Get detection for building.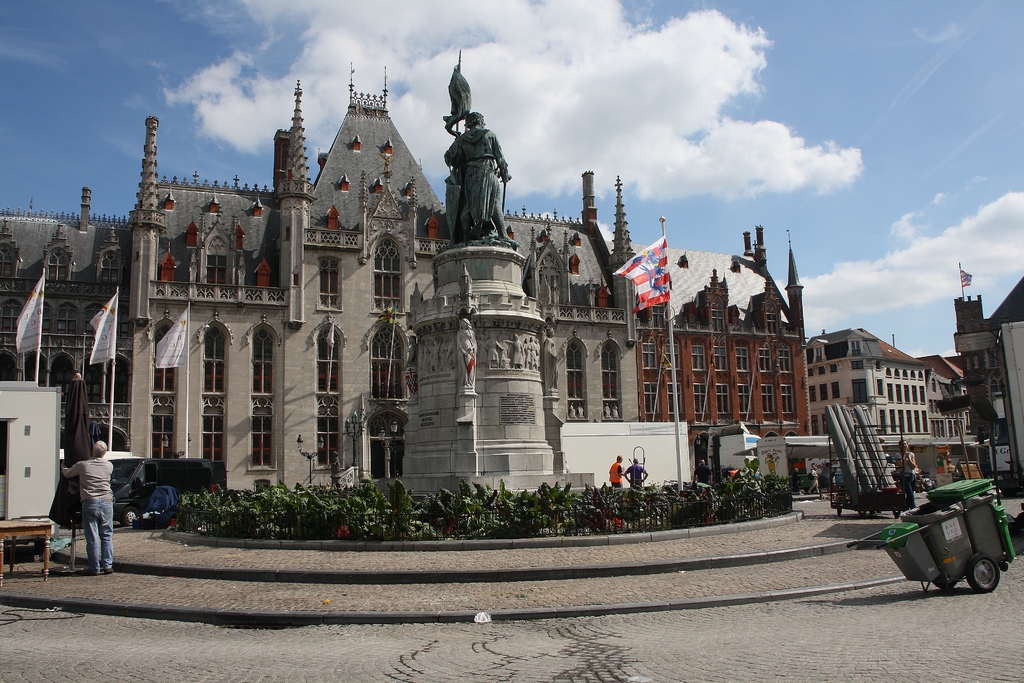
Detection: 0, 47, 638, 498.
